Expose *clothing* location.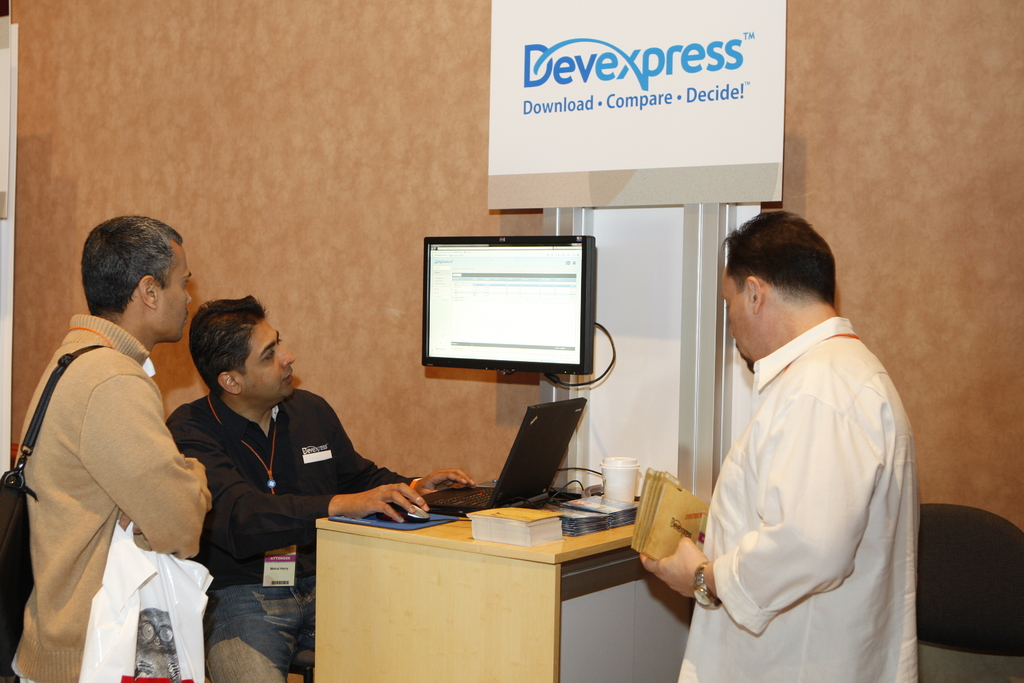
Exposed at rect(673, 315, 920, 682).
